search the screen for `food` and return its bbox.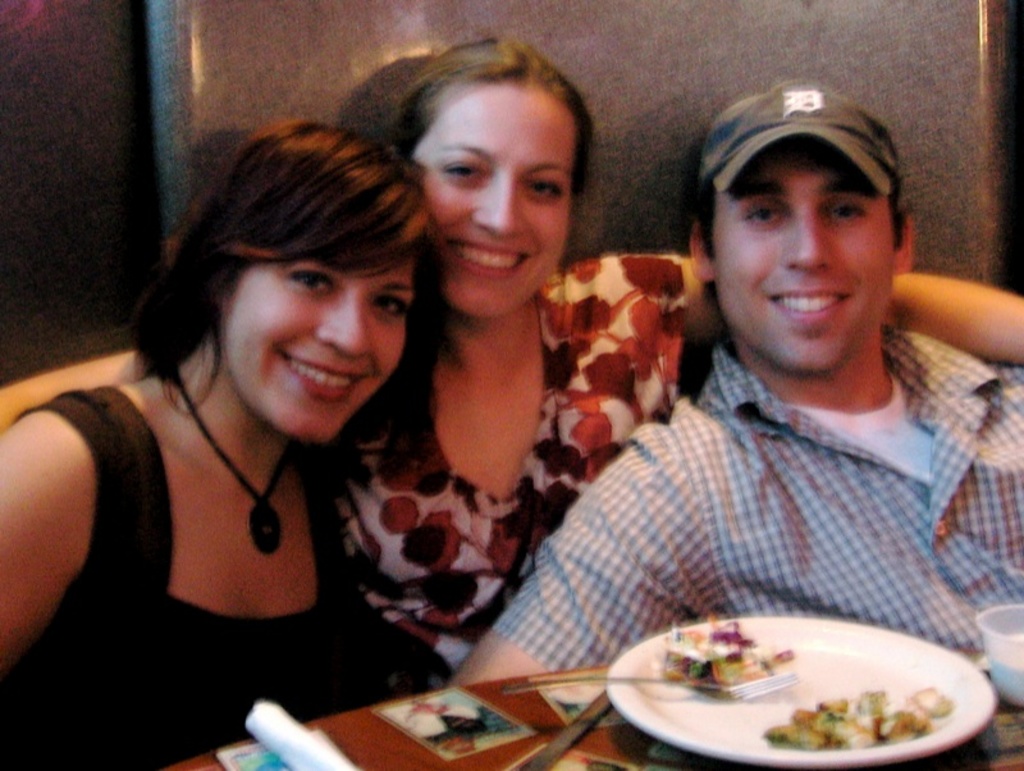
Found: (639,605,973,745).
